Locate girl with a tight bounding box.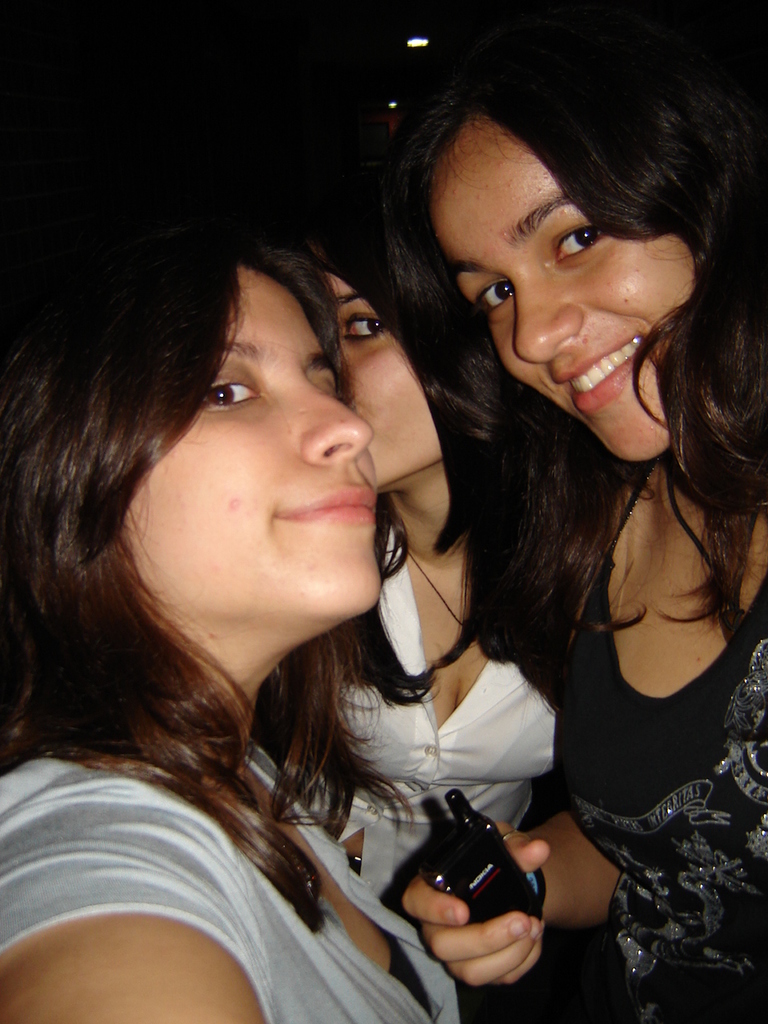
select_region(0, 225, 459, 1023).
